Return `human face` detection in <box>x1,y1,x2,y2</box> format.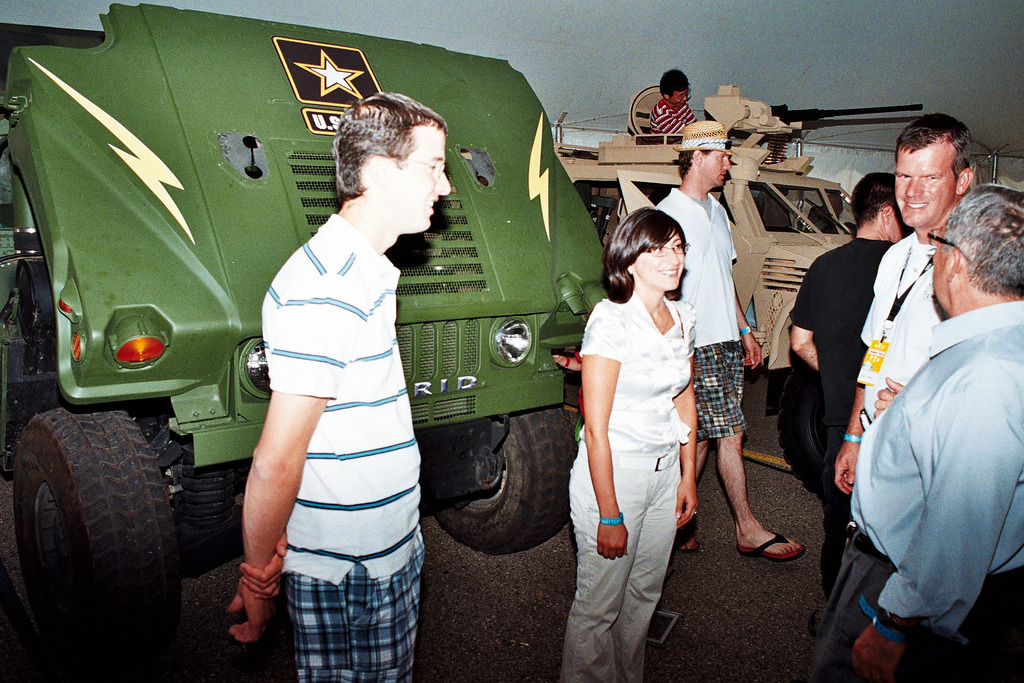
<box>932,217,957,302</box>.
